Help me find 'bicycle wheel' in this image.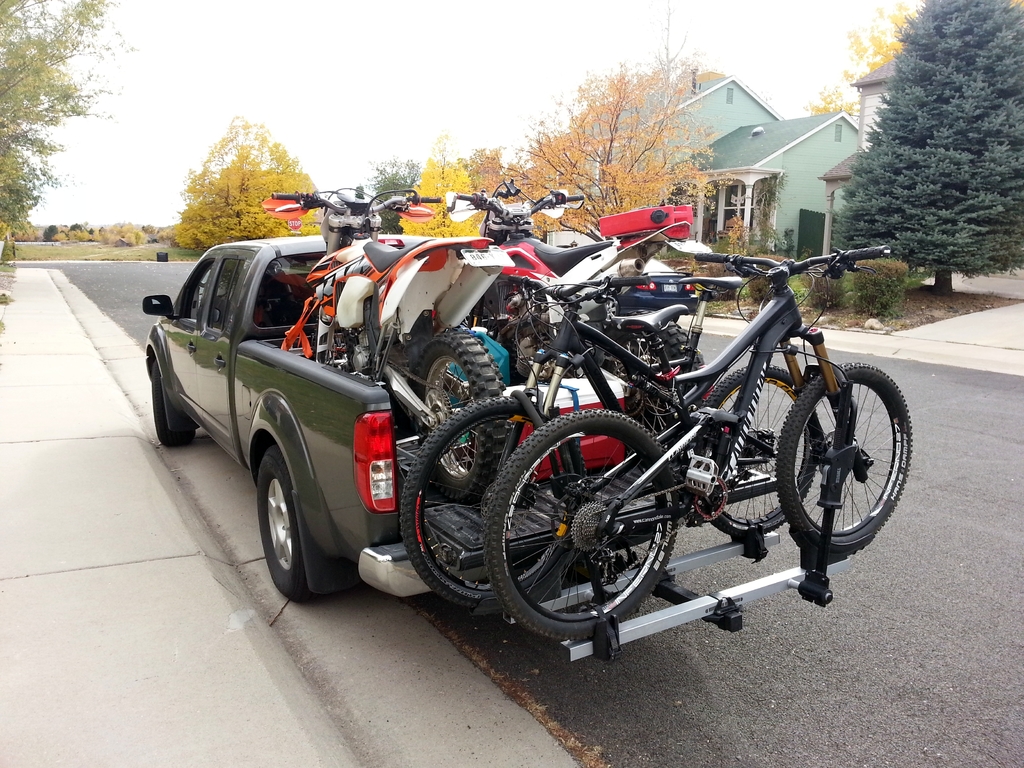
Found it: BBox(781, 363, 913, 552).
